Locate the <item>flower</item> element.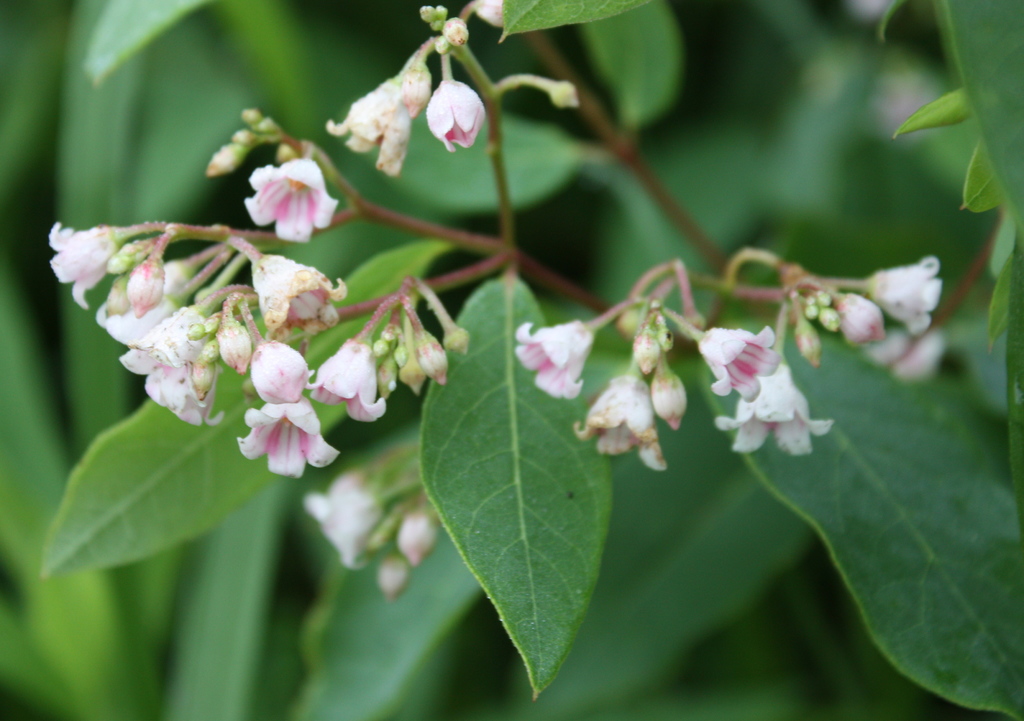
Element bbox: box(694, 327, 783, 407).
